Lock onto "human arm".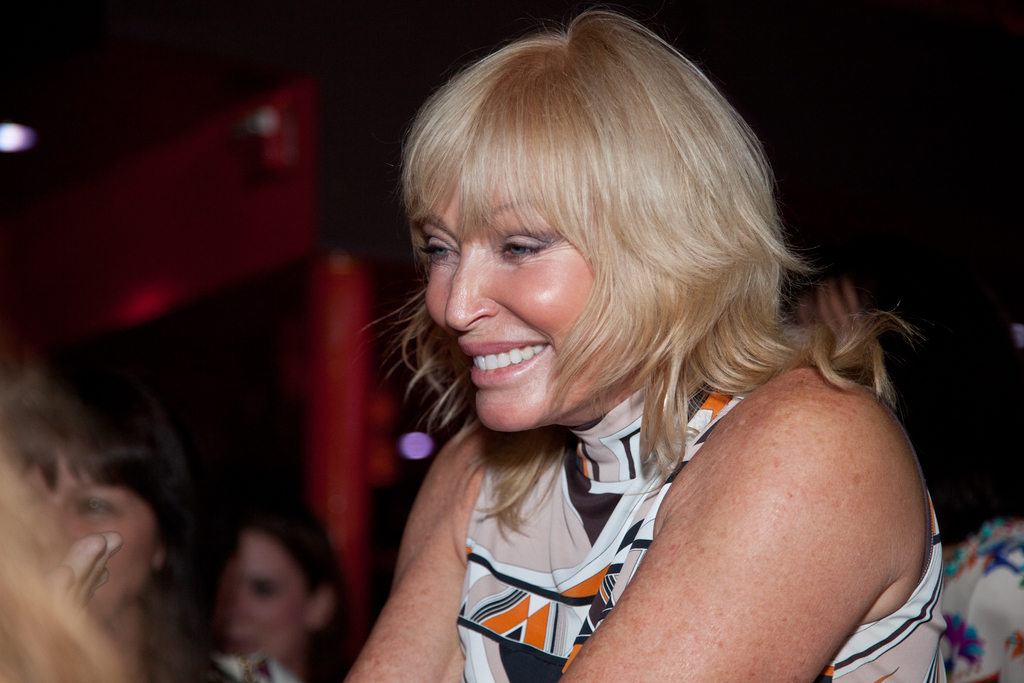
Locked: select_region(586, 360, 934, 672).
